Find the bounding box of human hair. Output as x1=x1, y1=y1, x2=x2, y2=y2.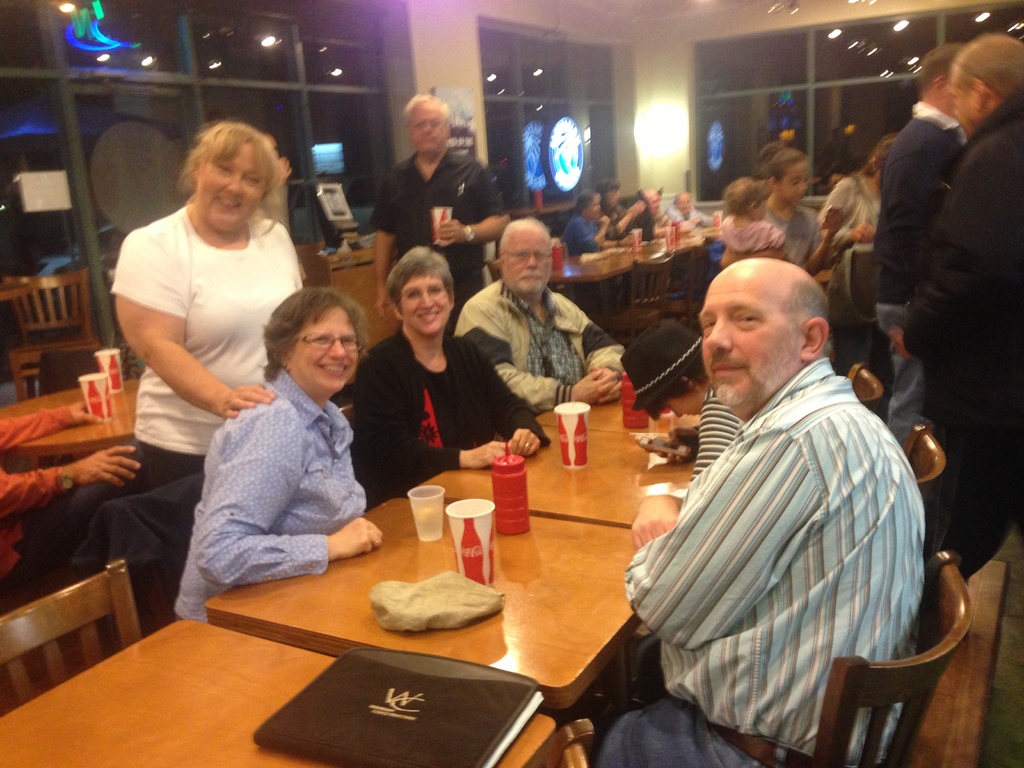
x1=592, y1=176, x2=624, y2=197.
